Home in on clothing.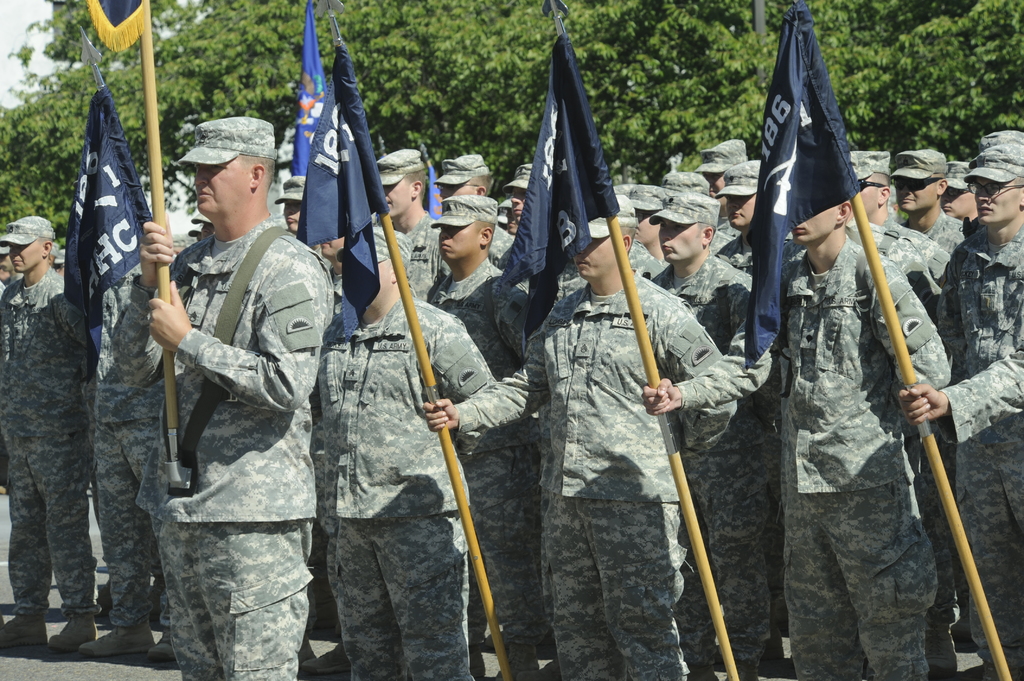
Homed in at <box>314,291,499,680</box>.
